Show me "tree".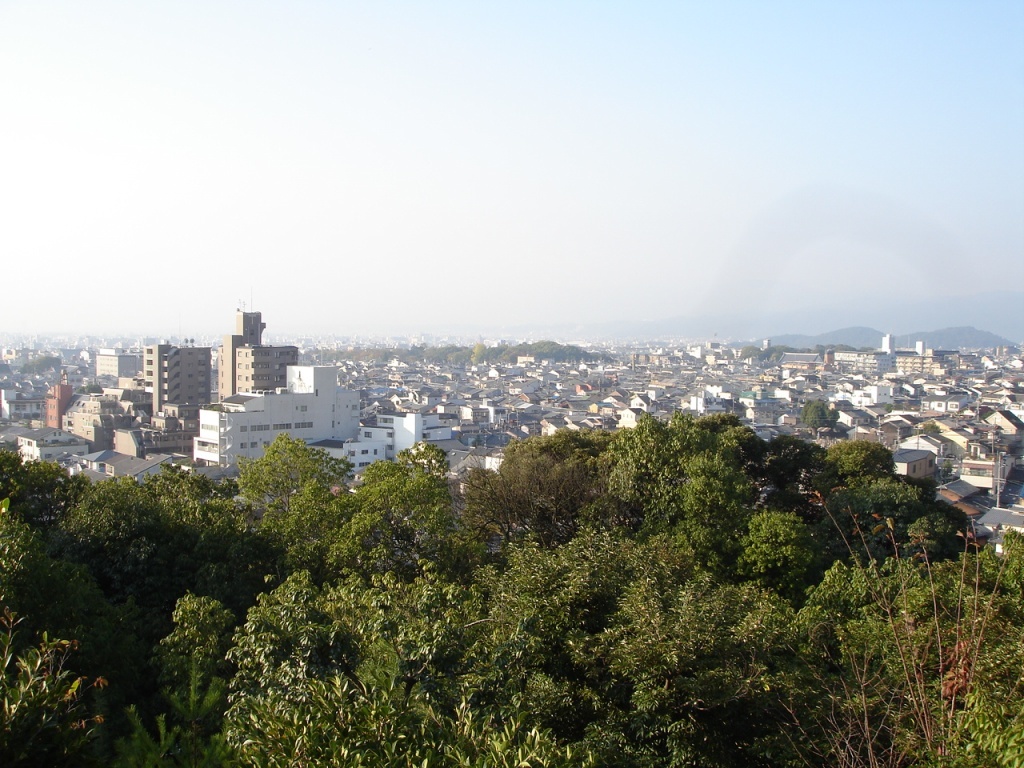
"tree" is here: (left=485, top=524, right=767, bottom=767).
